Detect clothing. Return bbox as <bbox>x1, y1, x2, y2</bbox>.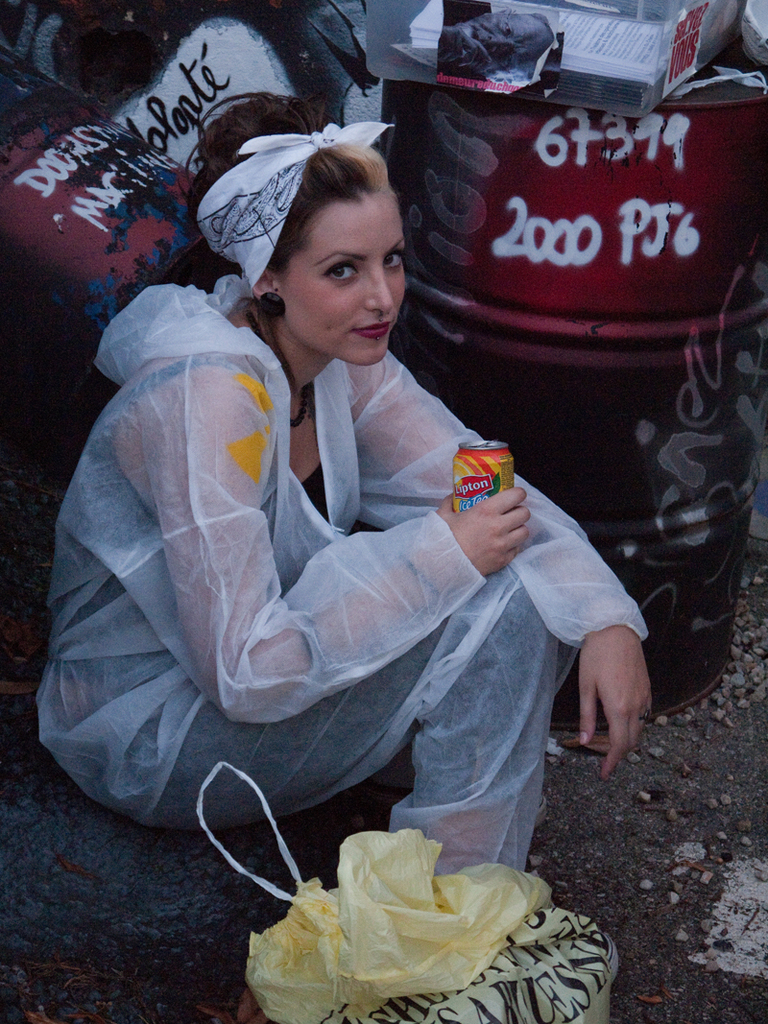
<bbox>64, 156, 661, 951</bbox>.
